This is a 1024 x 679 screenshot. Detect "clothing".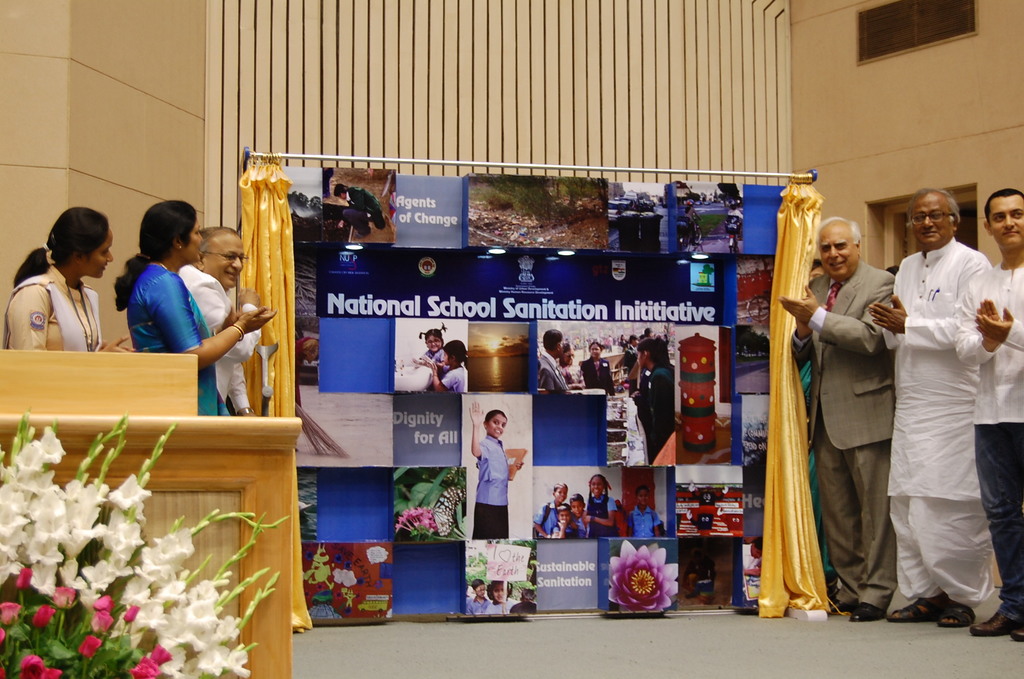
l=486, t=598, r=513, b=615.
